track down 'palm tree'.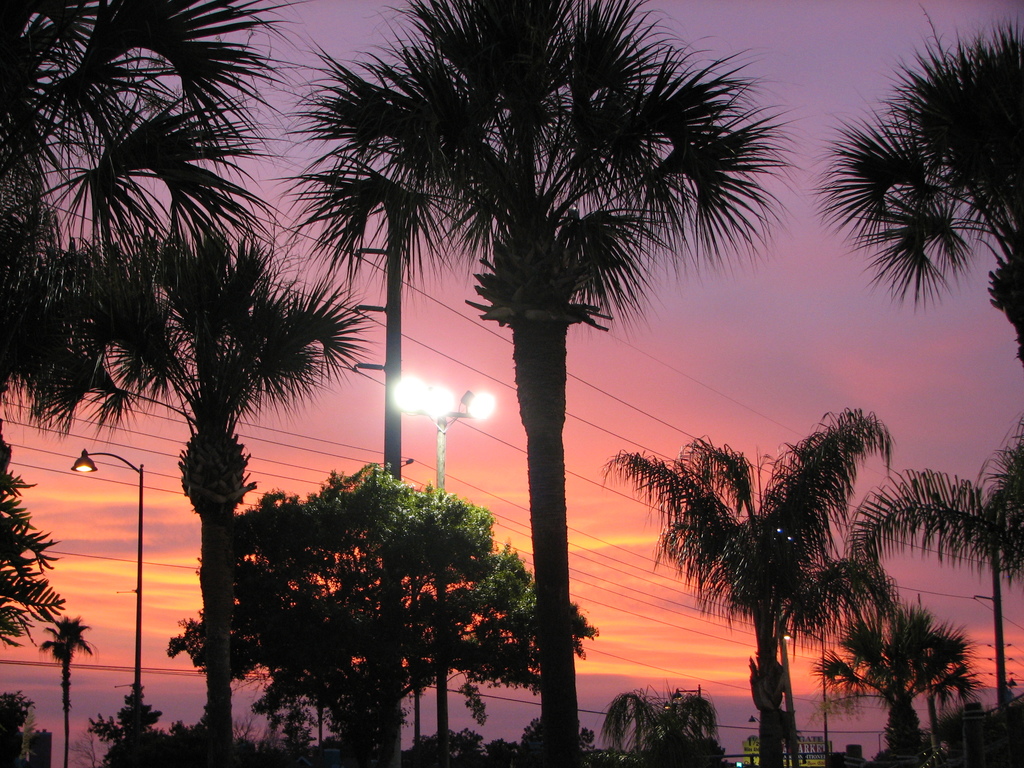
Tracked to Rect(0, 0, 305, 309).
